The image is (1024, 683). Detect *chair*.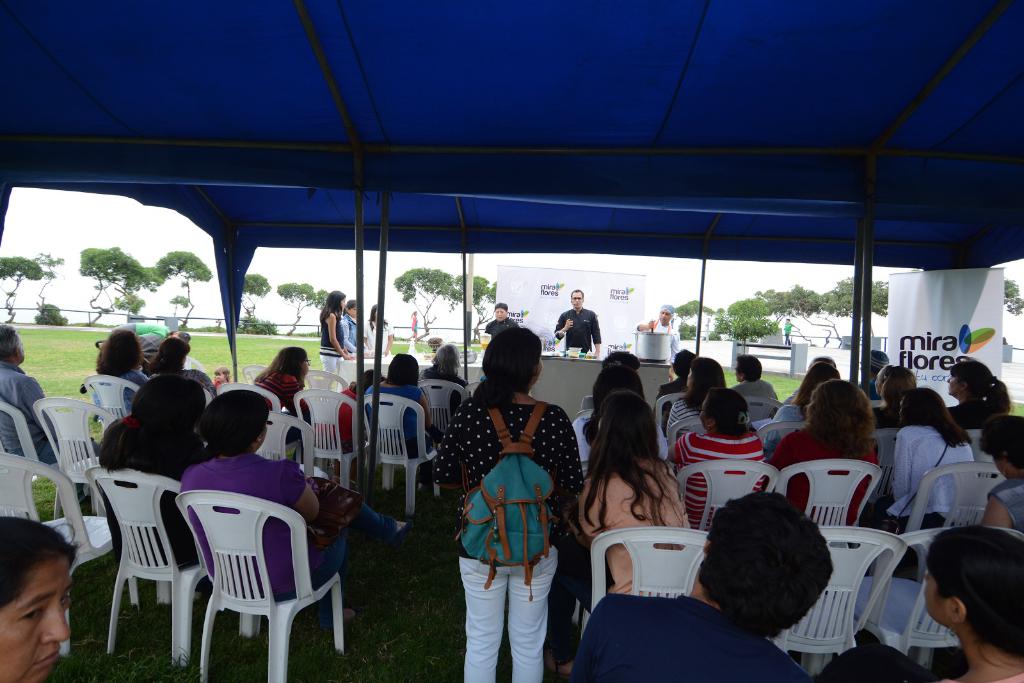
Detection: box(34, 392, 118, 522).
